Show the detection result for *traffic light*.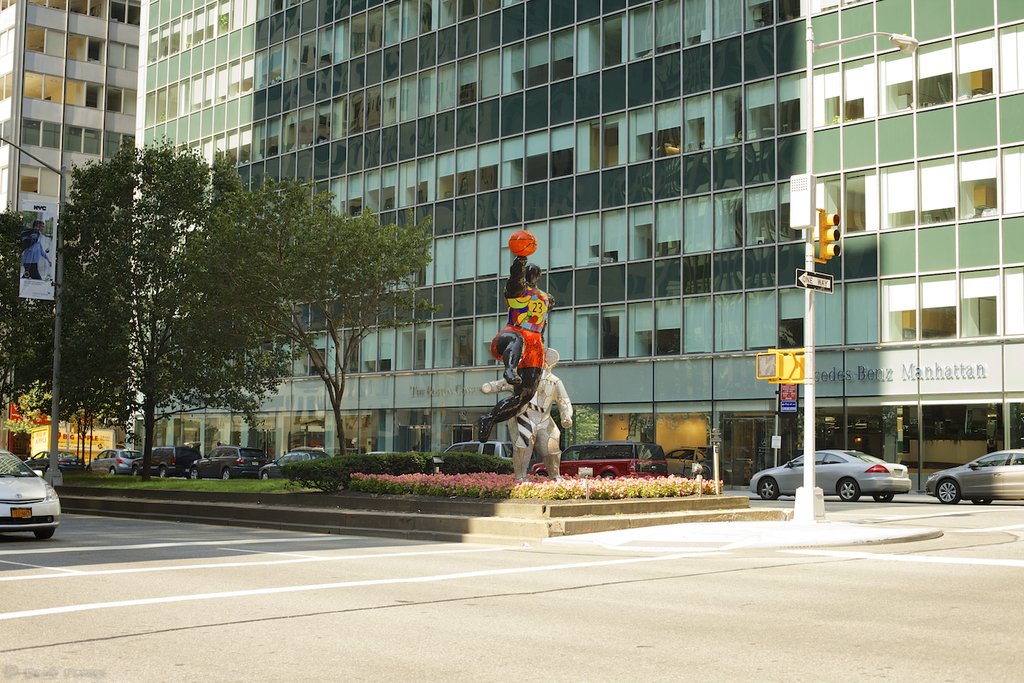
BBox(758, 351, 782, 379).
